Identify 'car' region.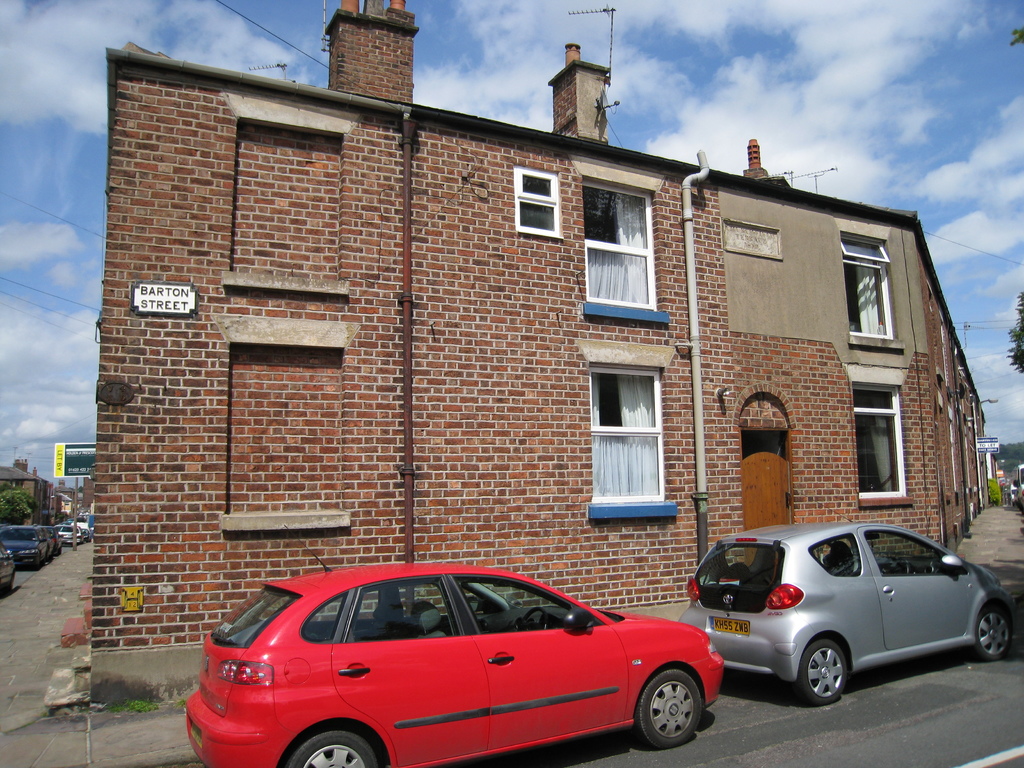
Region: bbox(1008, 465, 1023, 511).
